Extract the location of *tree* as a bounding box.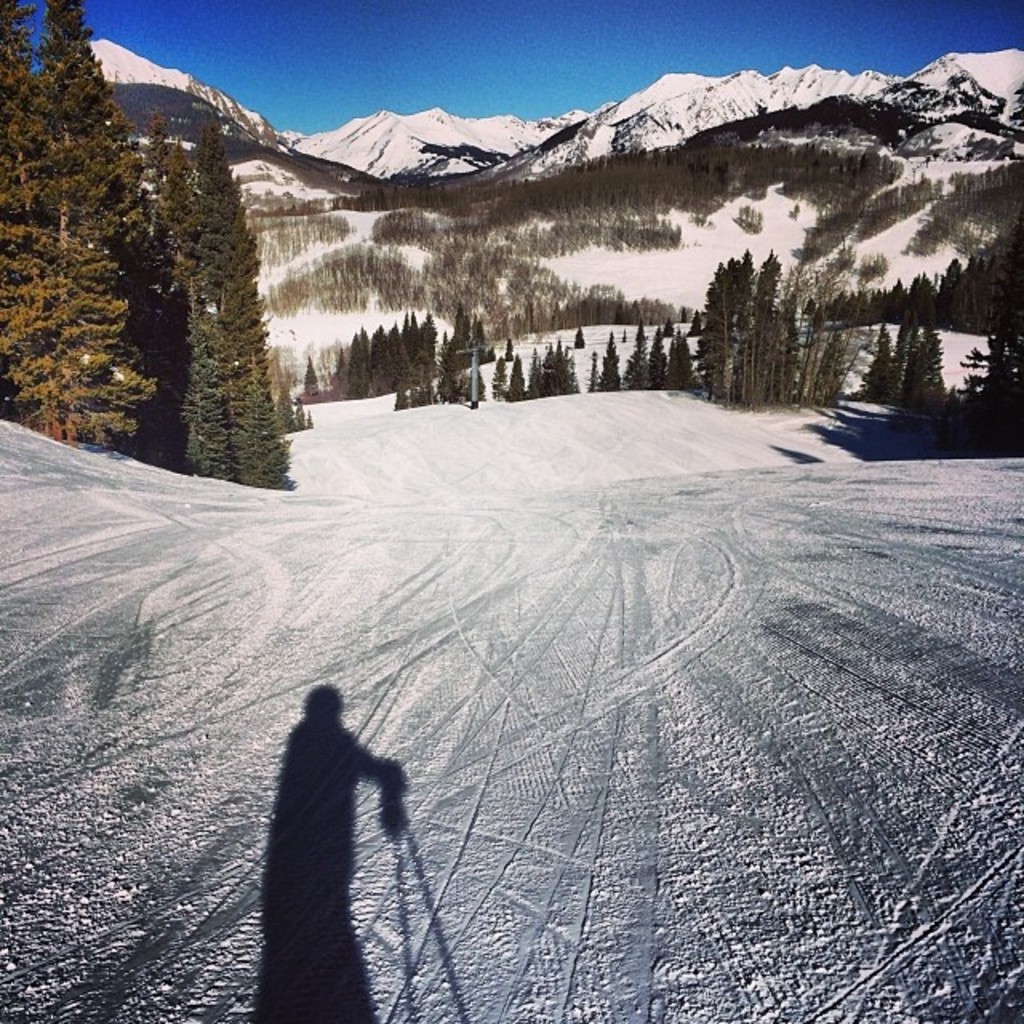
<bbox>862, 325, 890, 402</bbox>.
